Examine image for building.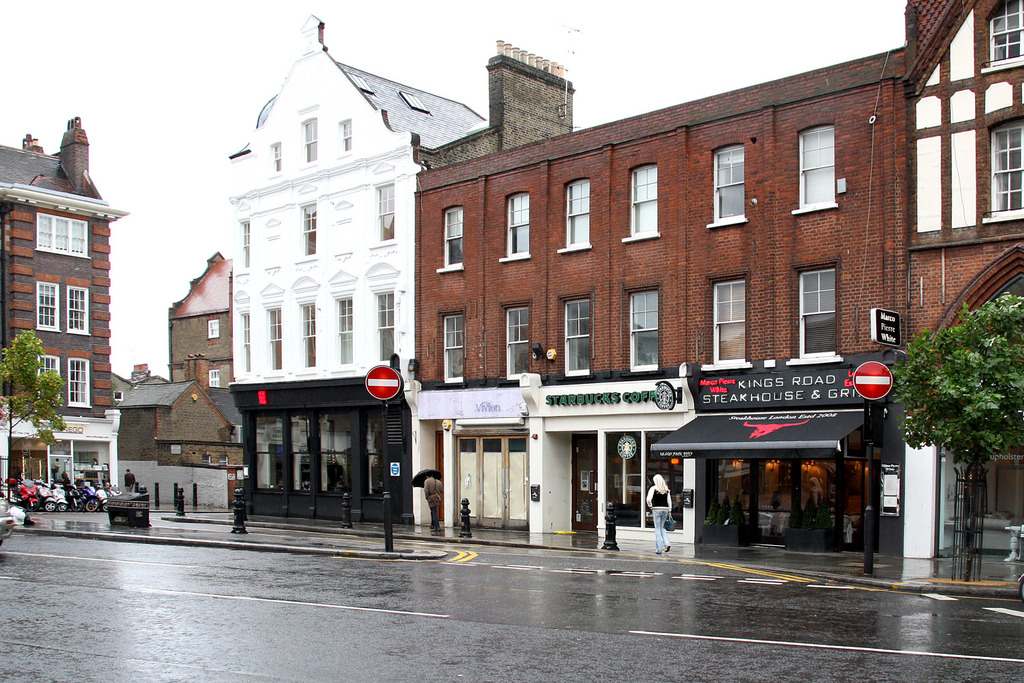
Examination result: 0/107/120/497.
